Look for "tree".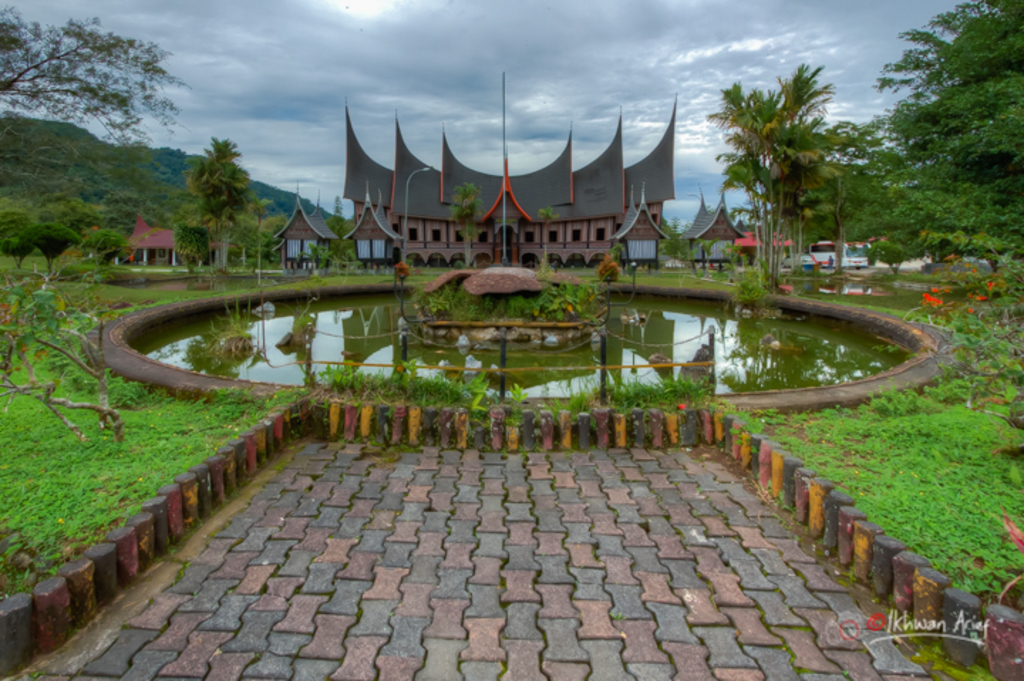
Found: (left=715, top=47, right=856, bottom=287).
